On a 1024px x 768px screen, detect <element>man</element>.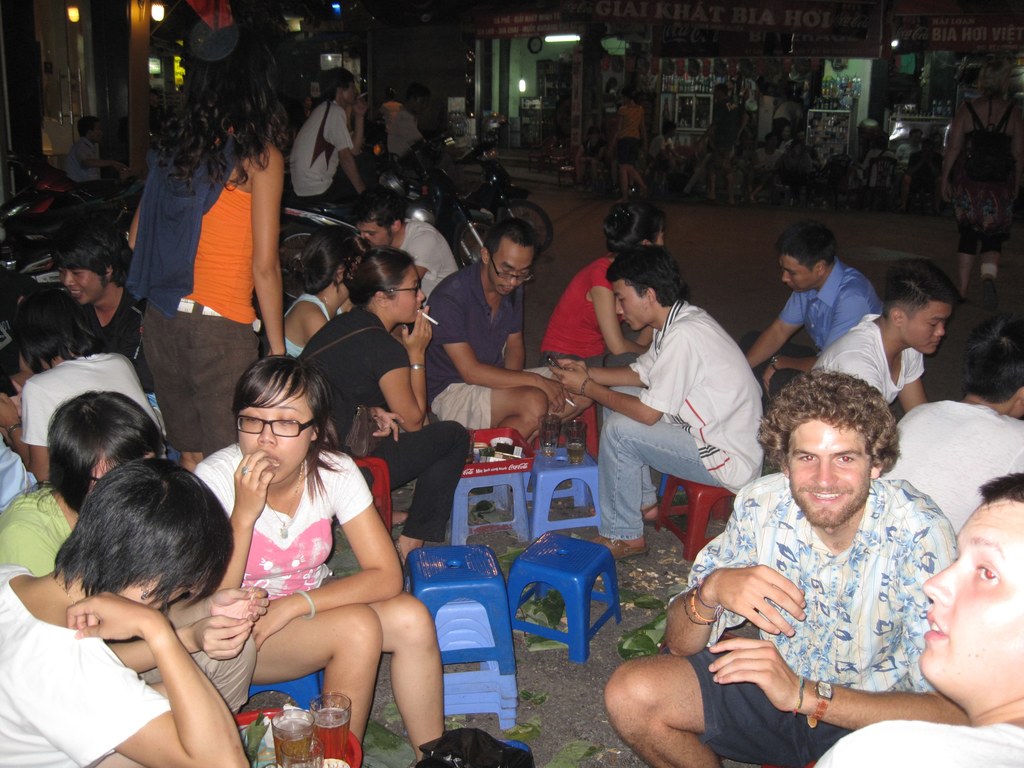
crop(893, 126, 920, 173).
